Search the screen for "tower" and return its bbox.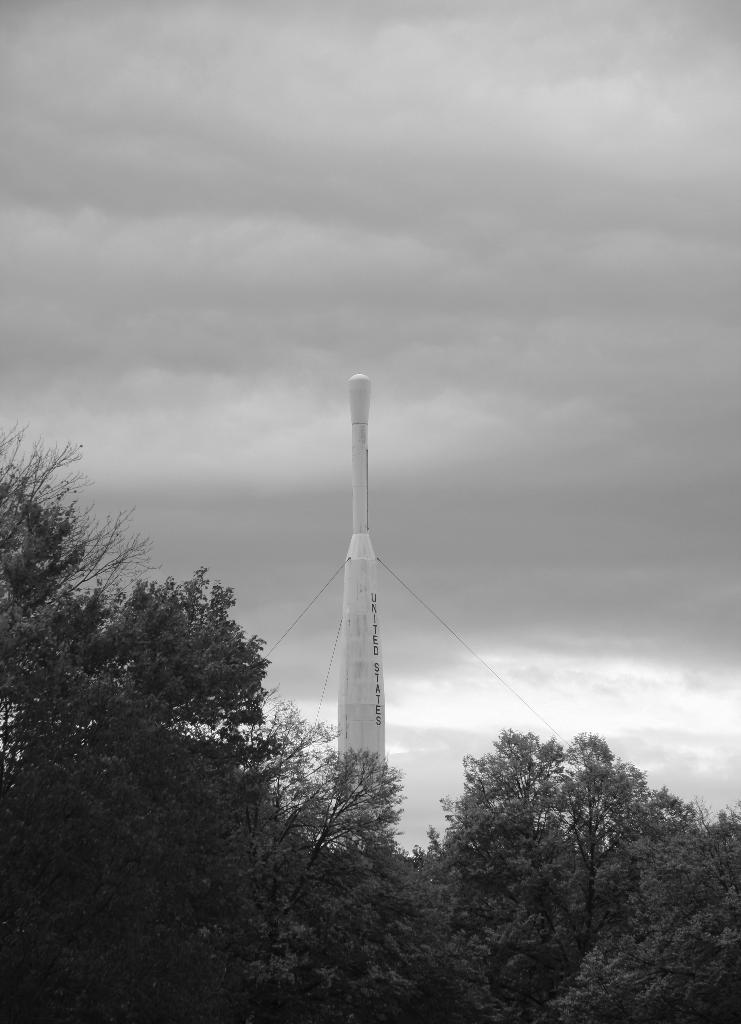
Found: bbox=[335, 373, 387, 840].
